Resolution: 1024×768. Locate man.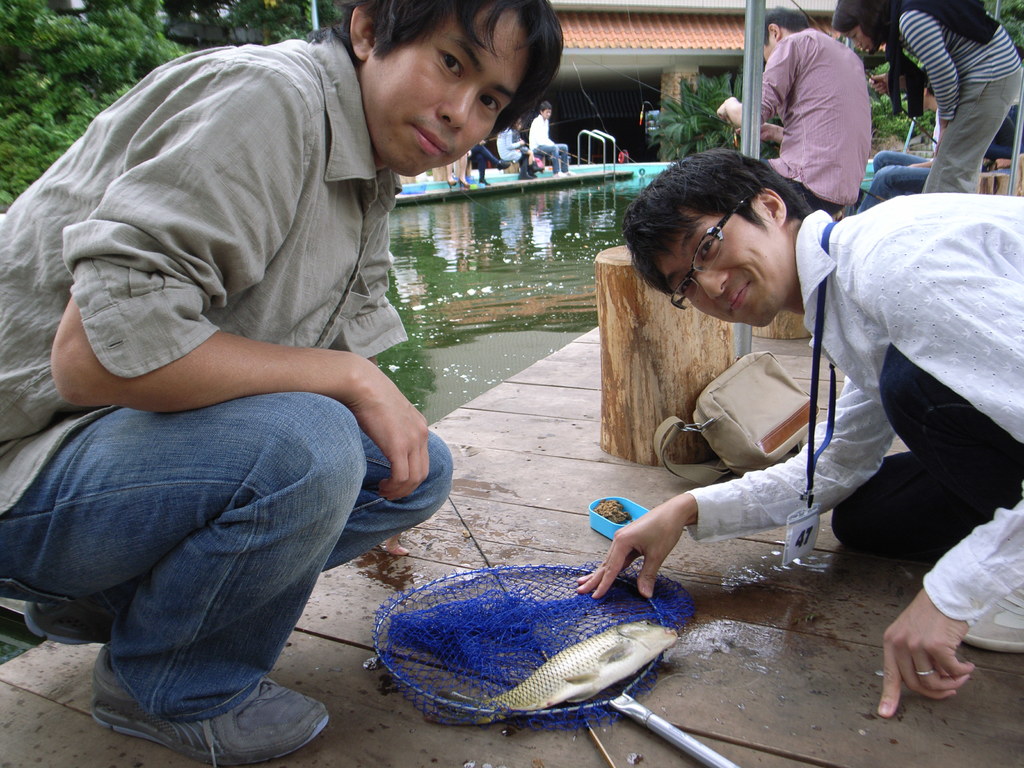
bbox=[525, 100, 576, 183].
